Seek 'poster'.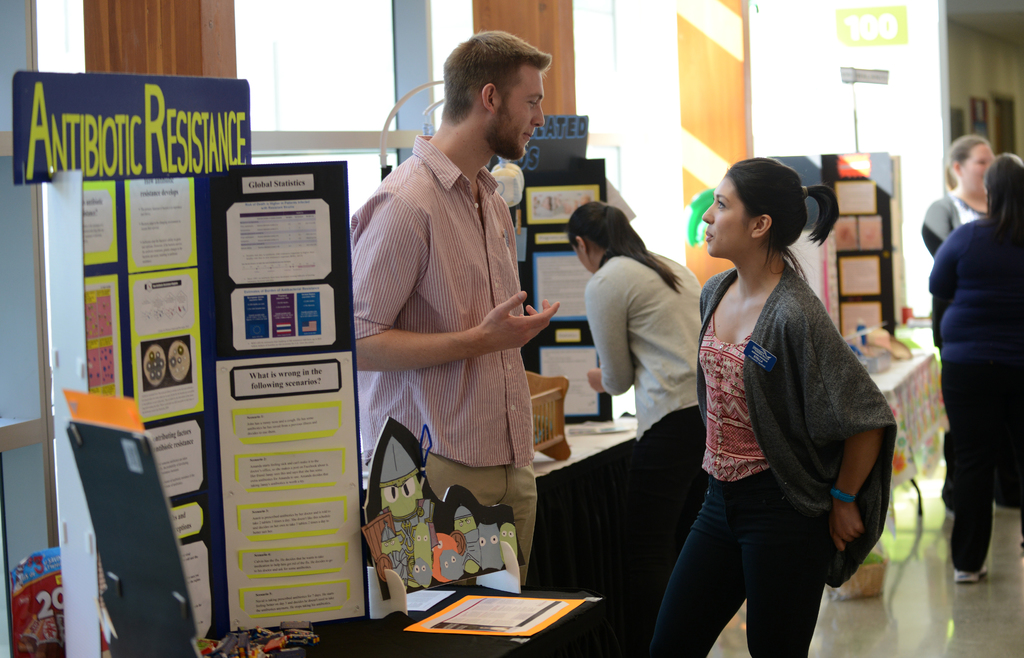
[left=218, top=344, right=363, bottom=629].
